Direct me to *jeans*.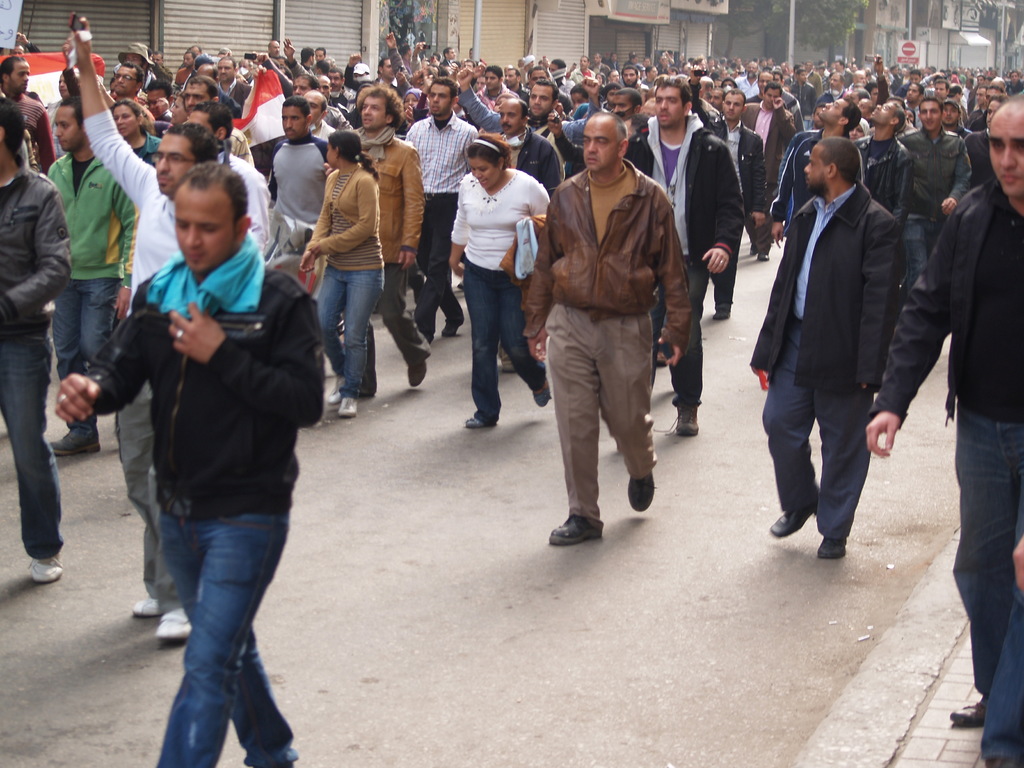
Direction: BBox(156, 504, 294, 767).
